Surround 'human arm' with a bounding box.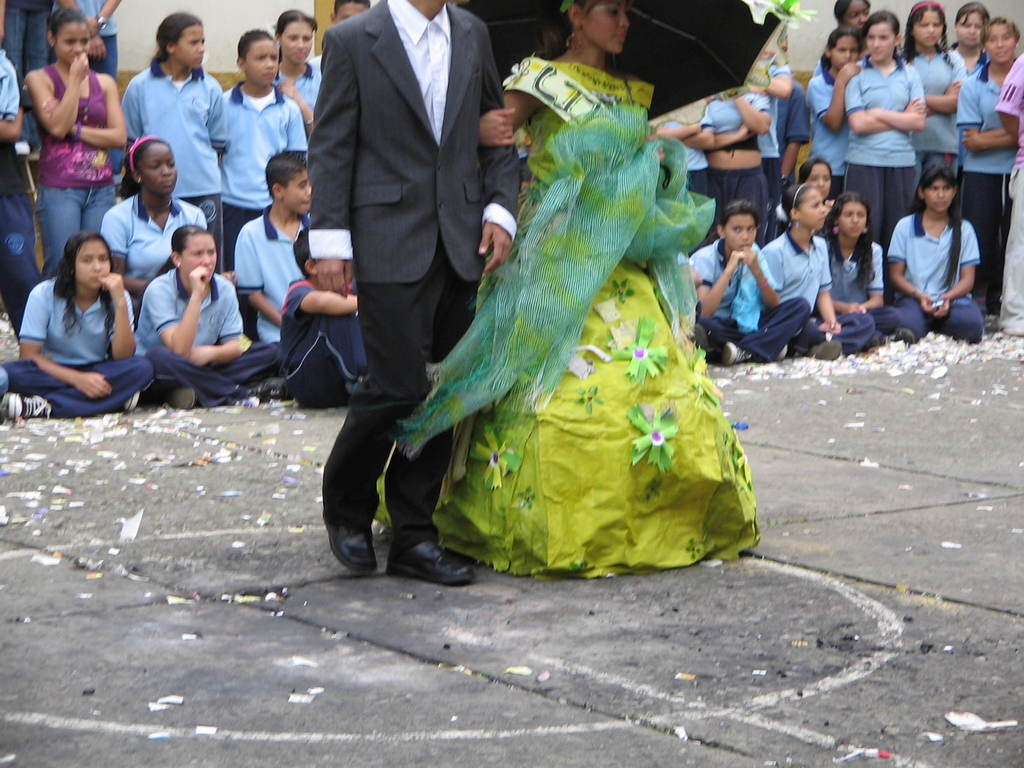
rect(888, 220, 935, 317).
